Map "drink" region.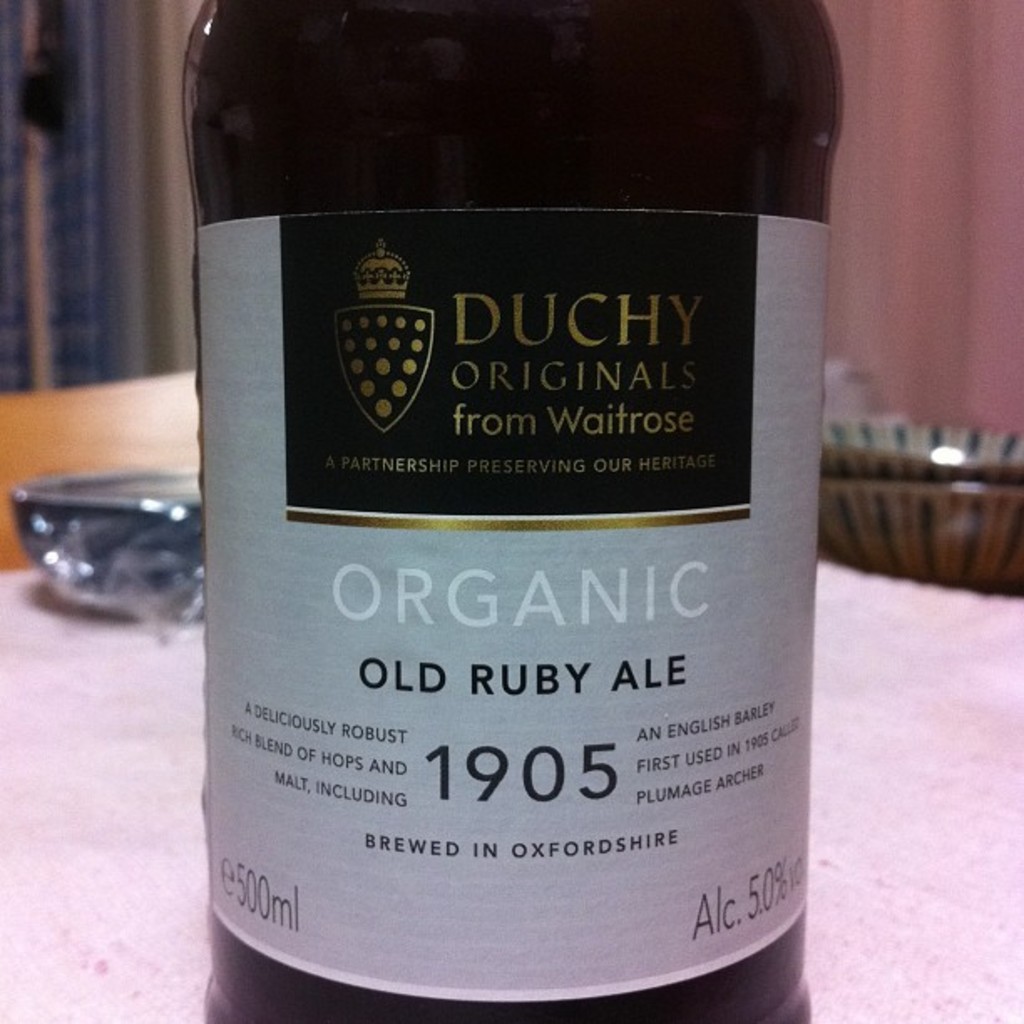
Mapped to bbox=[189, 0, 800, 1023].
